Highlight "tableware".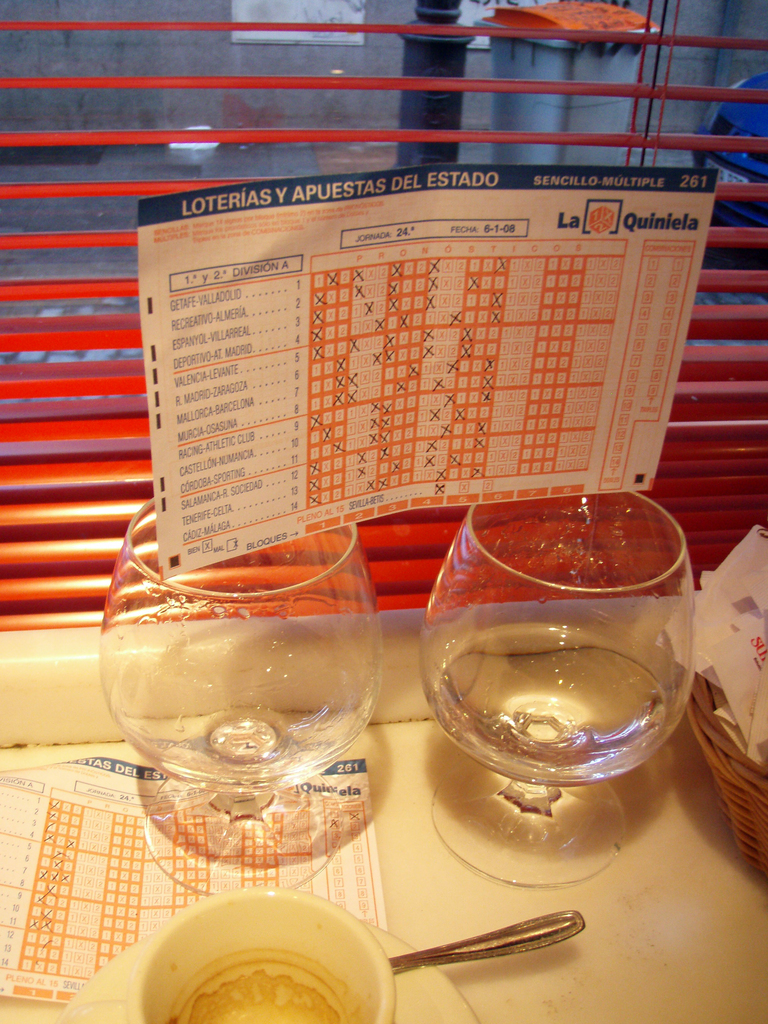
Highlighted region: 419, 489, 706, 881.
